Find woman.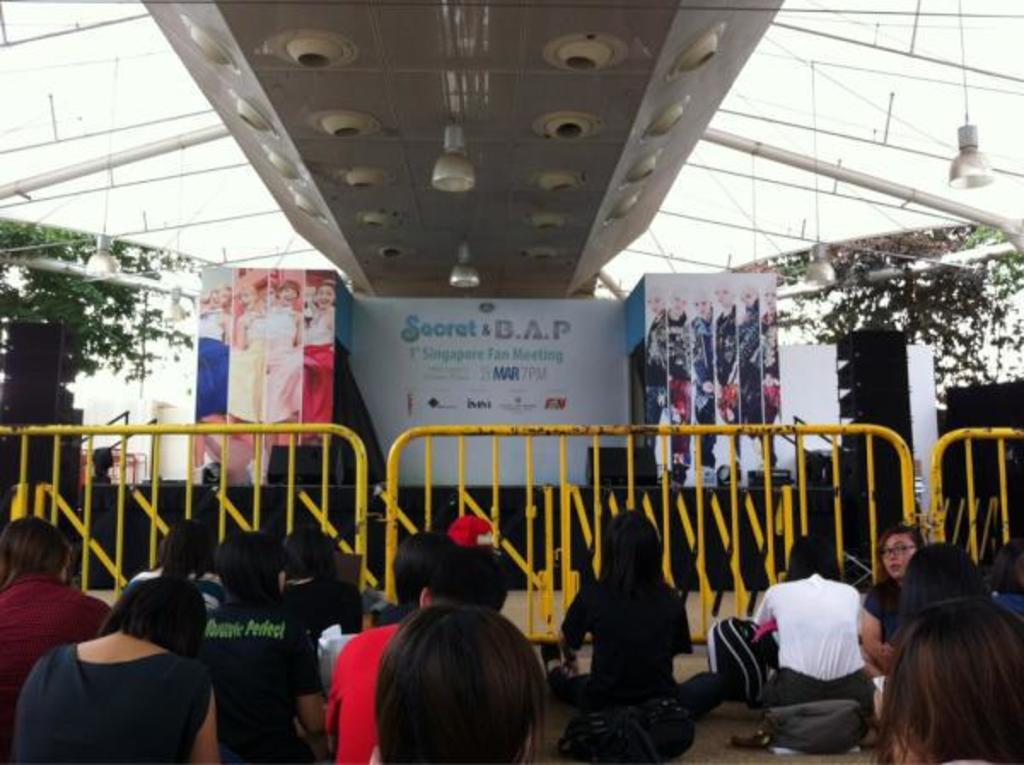
<region>7, 553, 225, 764</region>.
